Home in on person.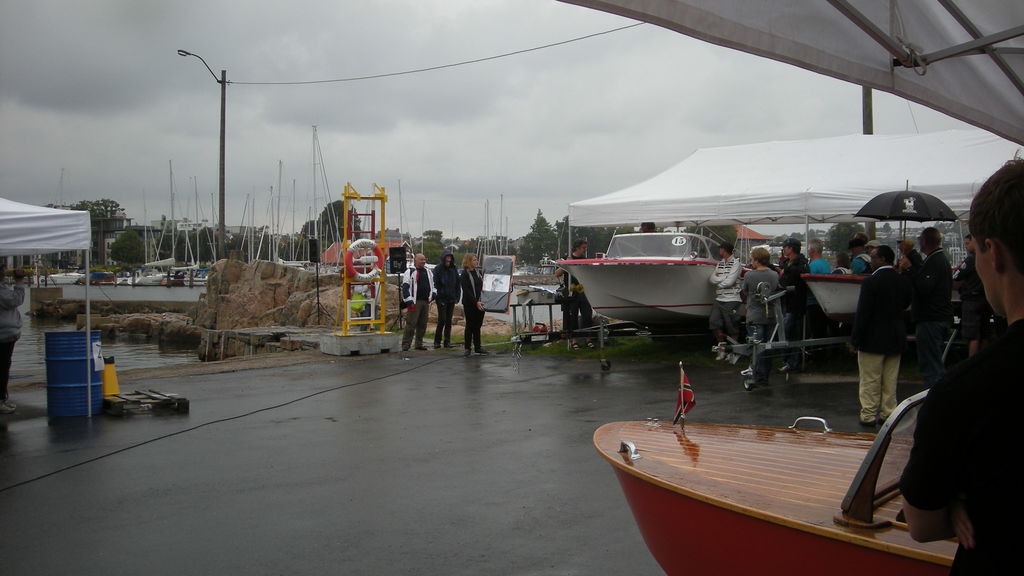
Homed in at l=774, t=236, r=806, b=361.
